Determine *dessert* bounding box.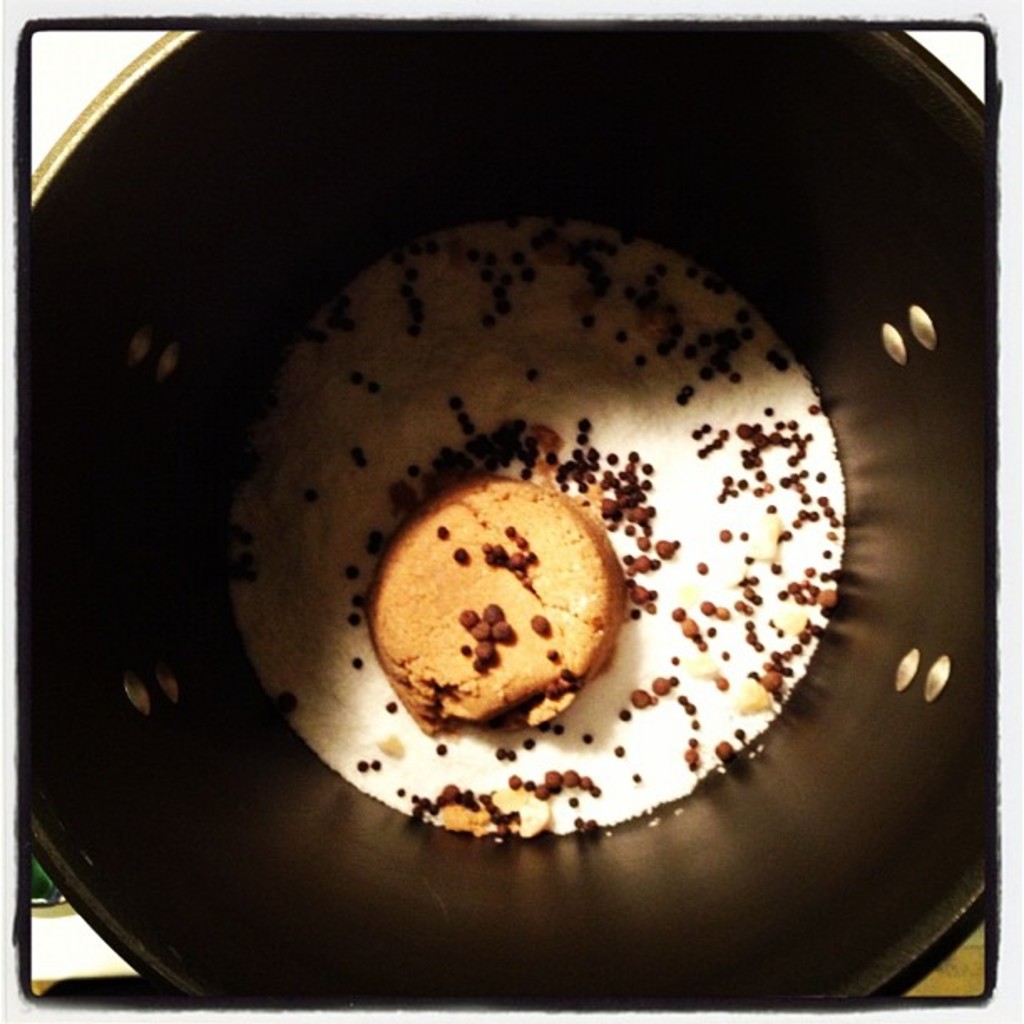
Determined: box(236, 214, 848, 837).
